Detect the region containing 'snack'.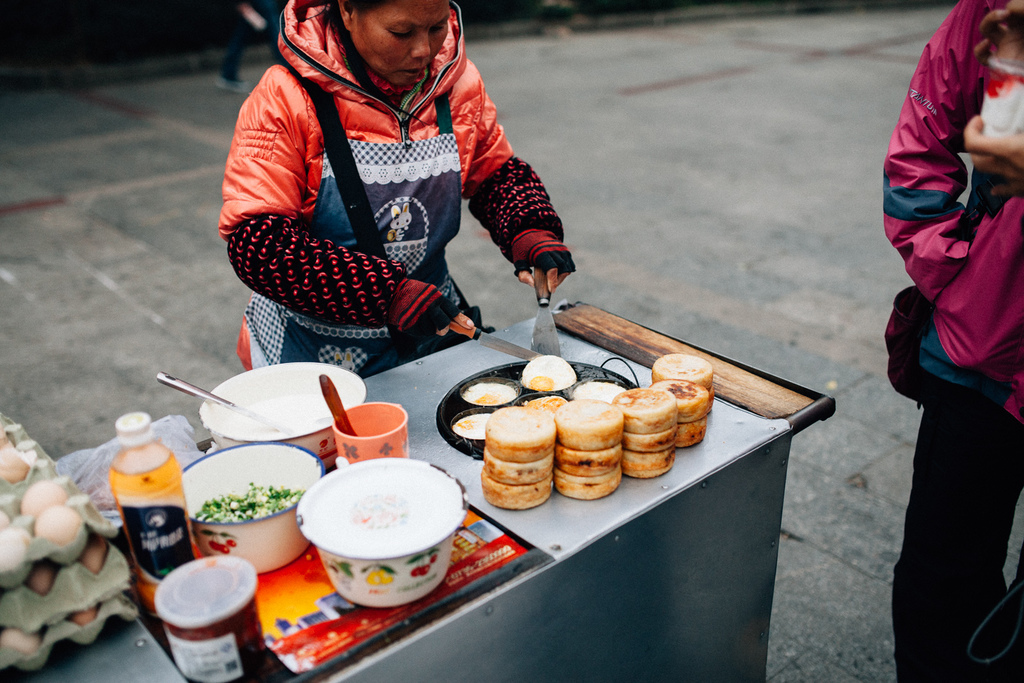
(449, 410, 499, 441).
